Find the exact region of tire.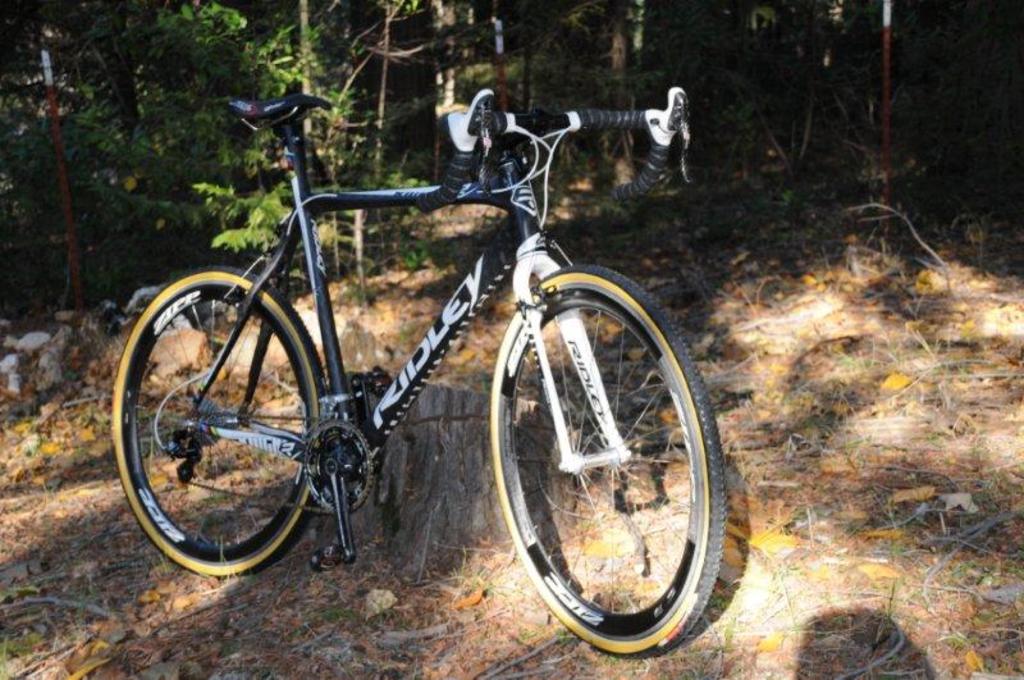
Exact region: (x1=111, y1=265, x2=335, y2=575).
